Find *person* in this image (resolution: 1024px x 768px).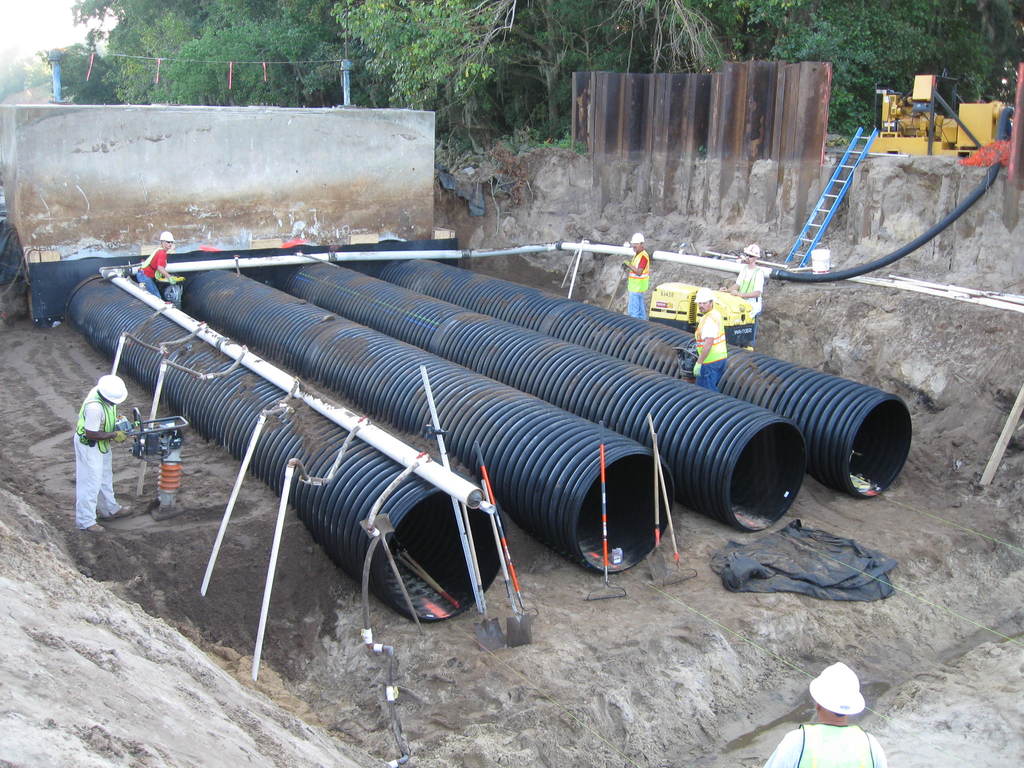
[622,234,650,320].
